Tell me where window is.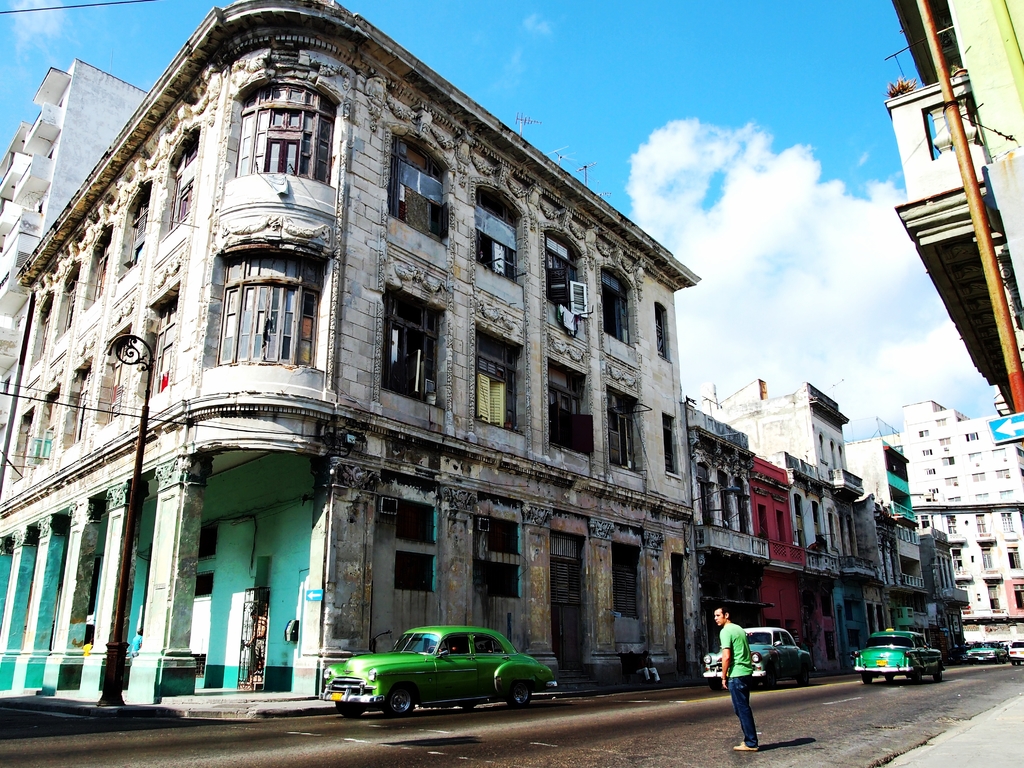
window is at pyautogui.locateOnScreen(95, 233, 108, 297).
